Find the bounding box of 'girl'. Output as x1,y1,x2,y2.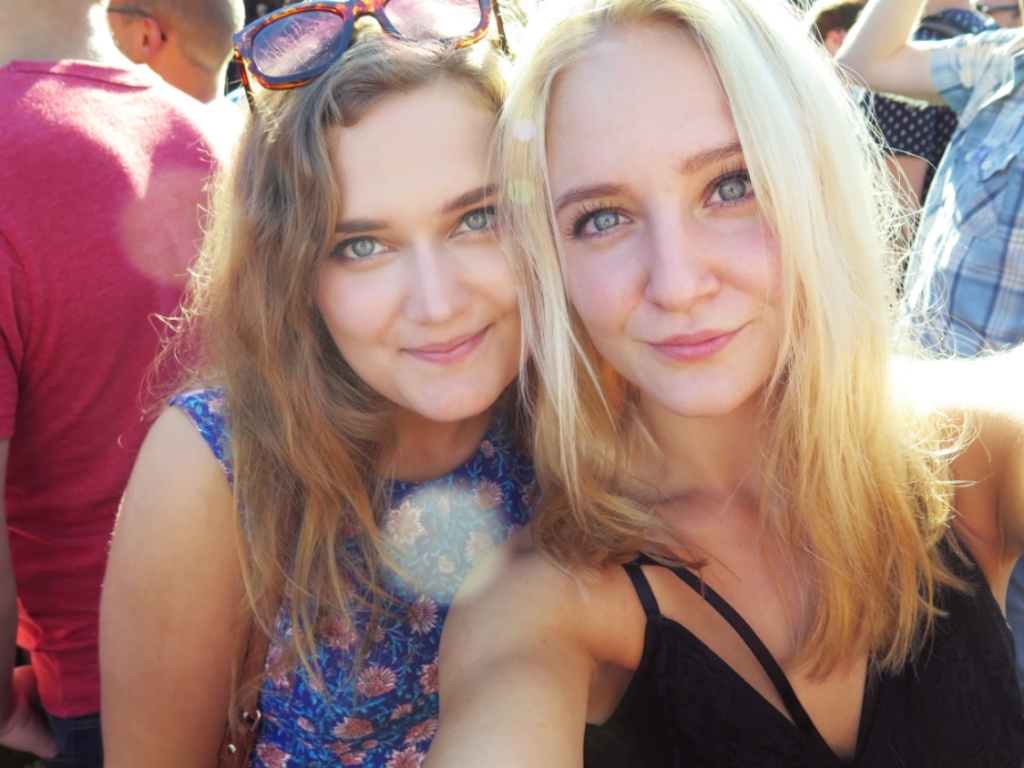
424,0,1023,767.
